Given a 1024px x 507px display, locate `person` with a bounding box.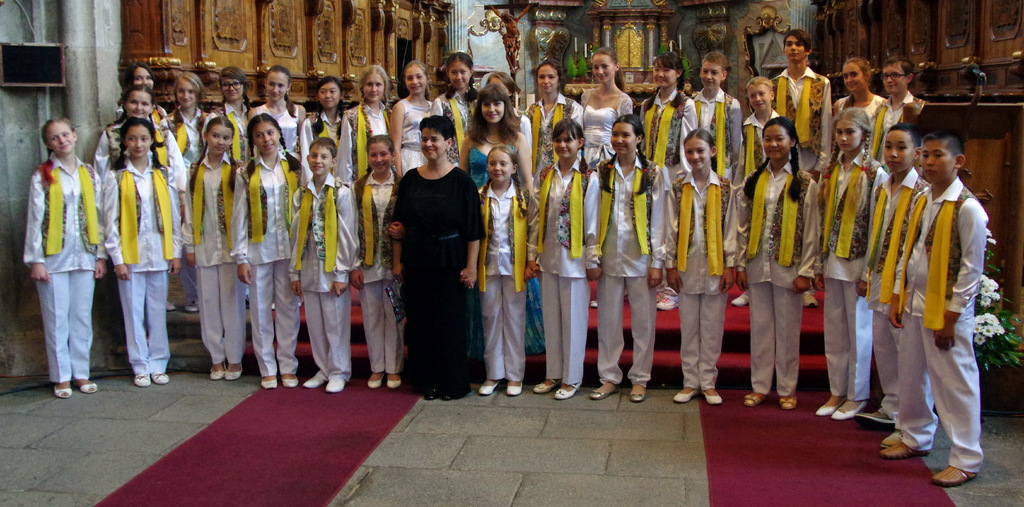
Located: BBox(20, 92, 97, 386).
